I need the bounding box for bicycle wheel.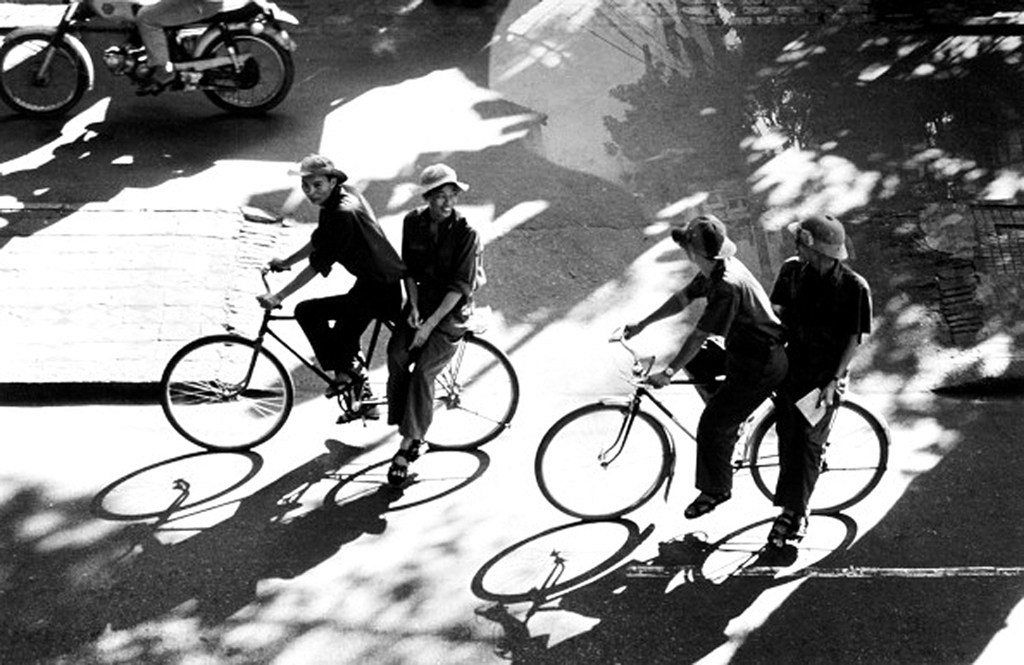
Here it is: (157,336,292,467).
